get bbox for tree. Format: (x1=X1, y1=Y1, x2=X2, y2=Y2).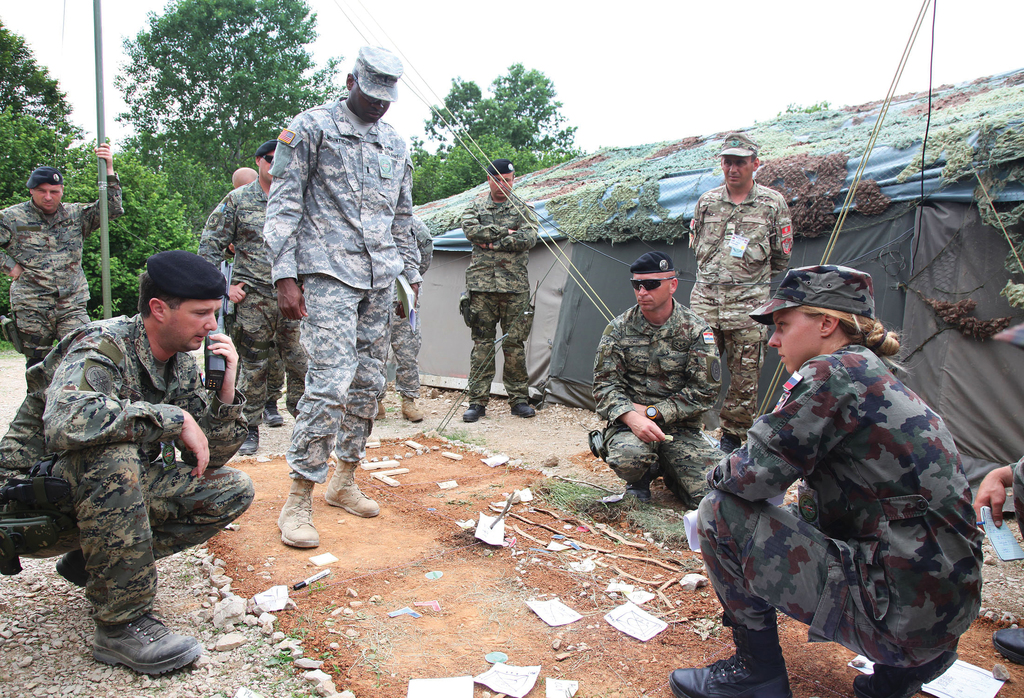
(x1=141, y1=0, x2=352, y2=169).
